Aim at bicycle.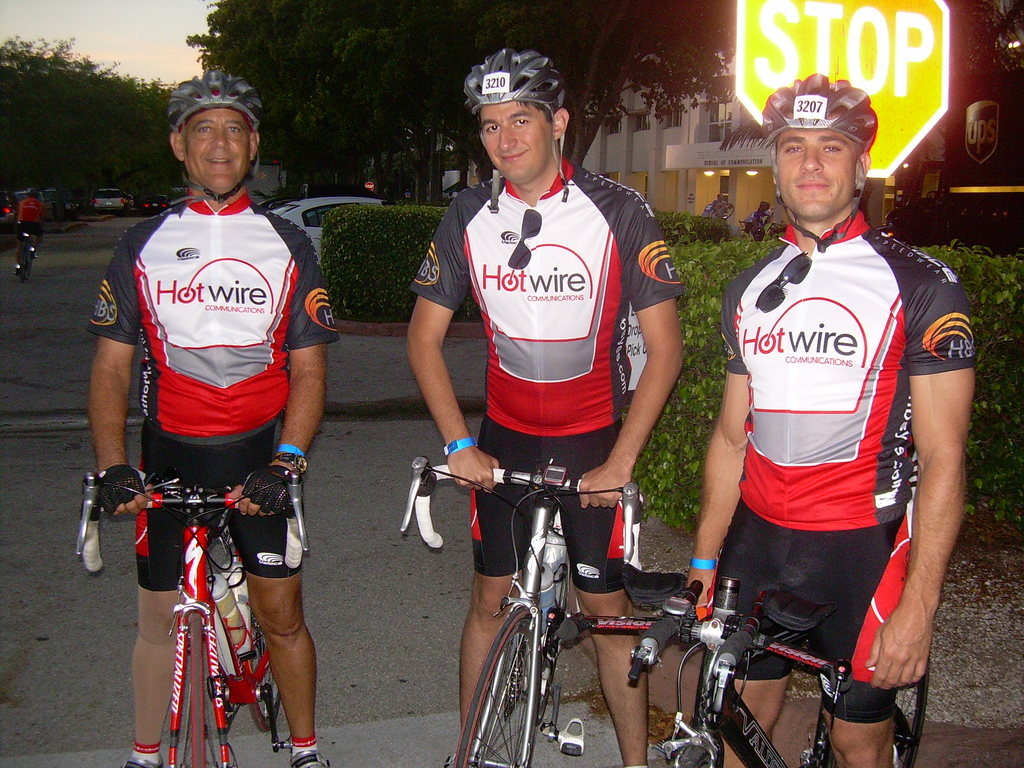
Aimed at select_region(76, 468, 309, 767).
